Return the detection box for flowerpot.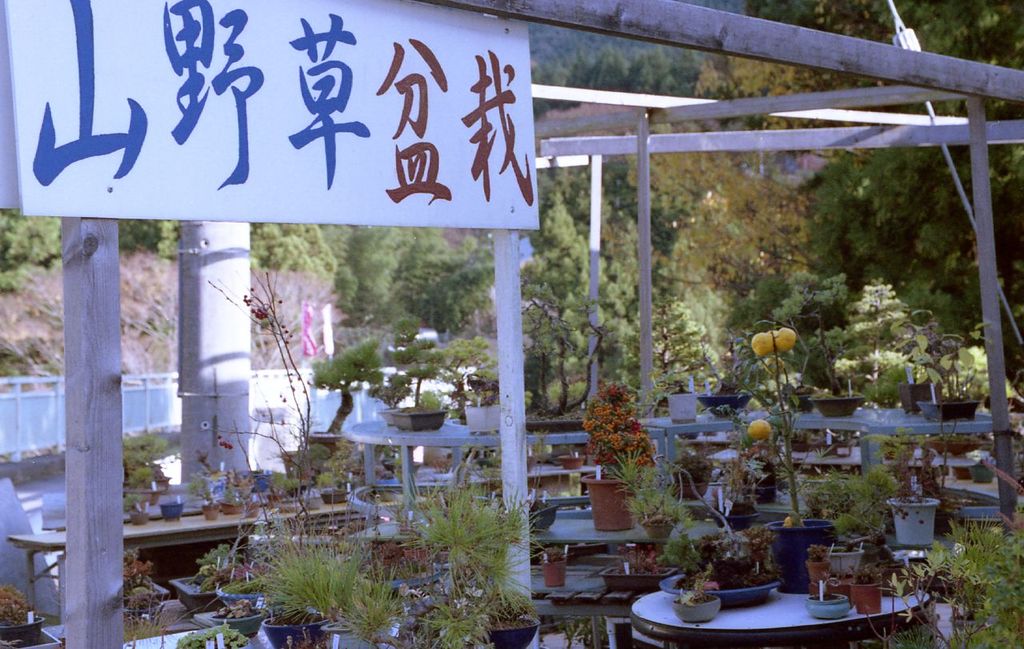
(578,475,646,531).
